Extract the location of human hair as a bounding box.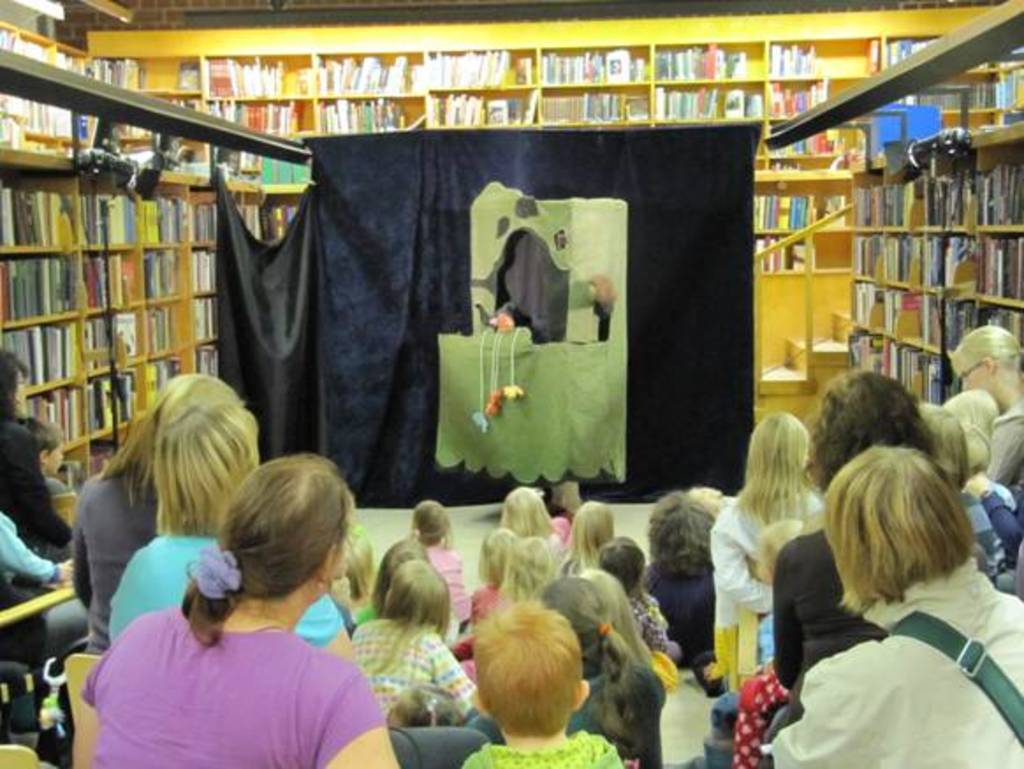
690:487:725:514.
